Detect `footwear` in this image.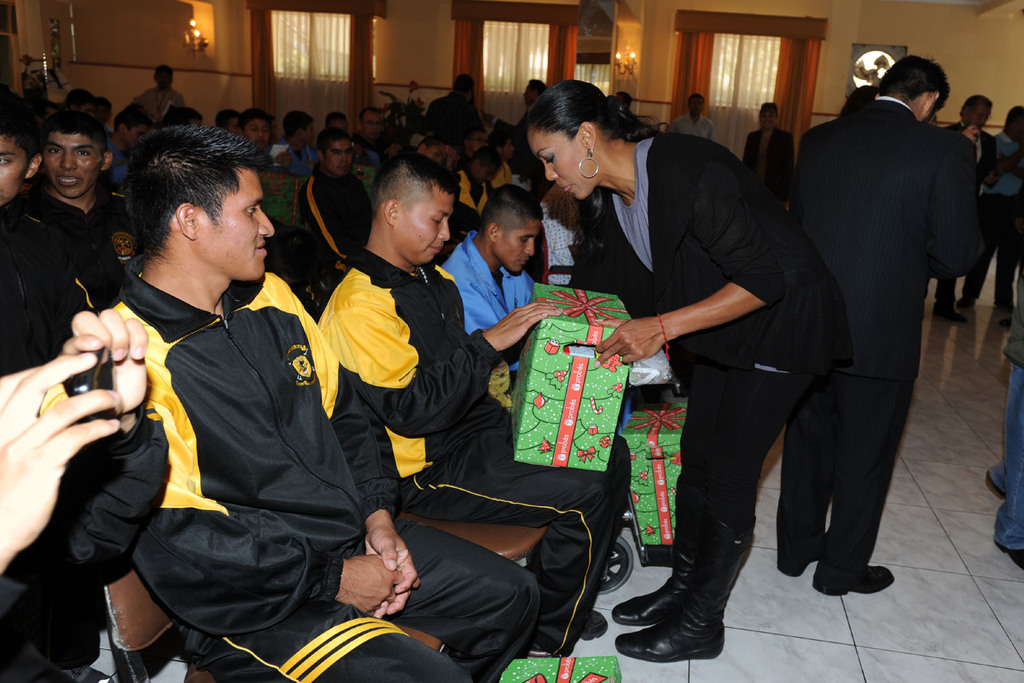
Detection: box(570, 609, 607, 643).
